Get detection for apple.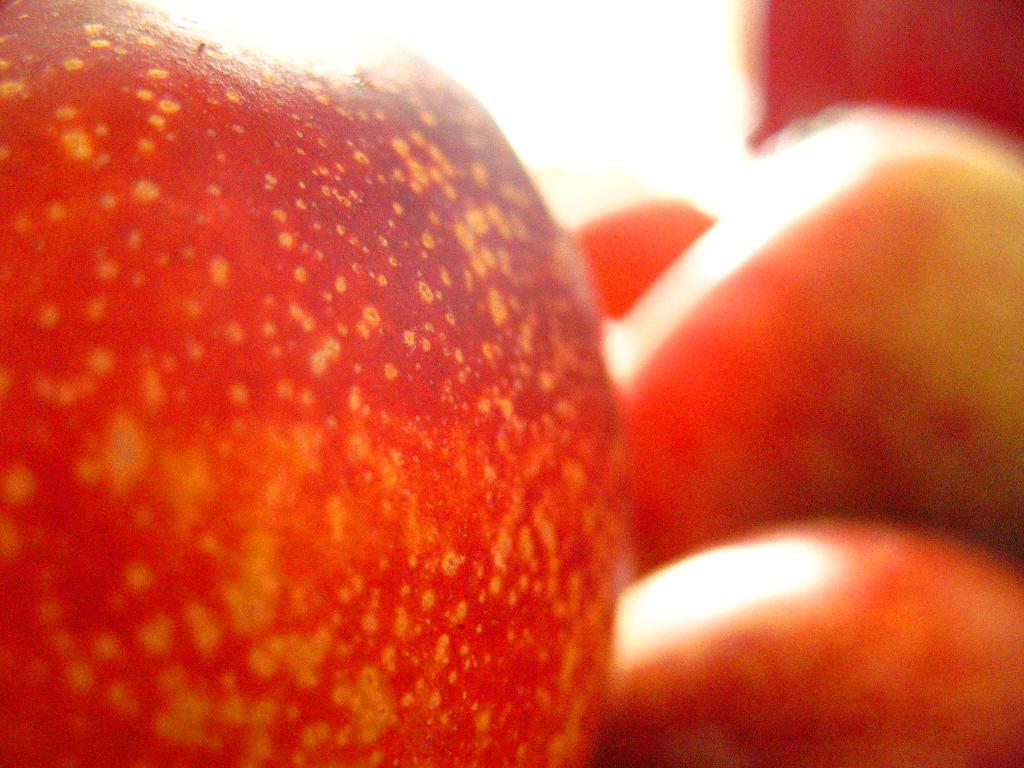
Detection: l=605, t=511, r=1023, b=767.
